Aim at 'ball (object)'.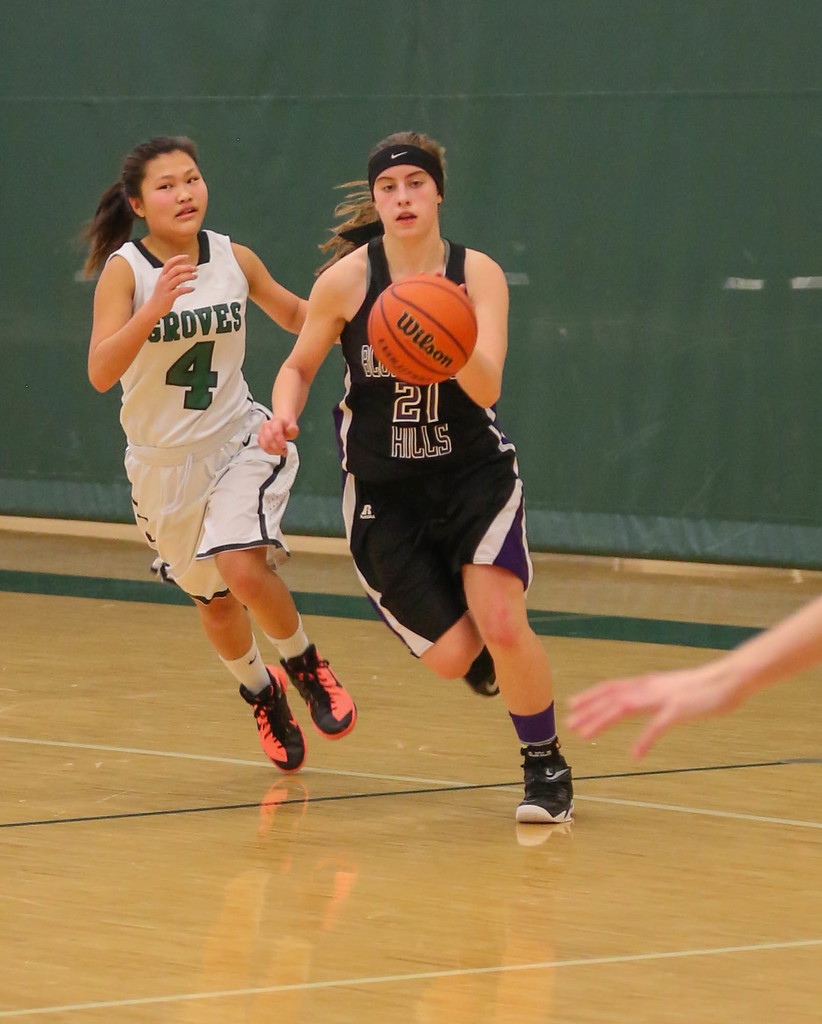
Aimed at <region>367, 271, 476, 384</region>.
